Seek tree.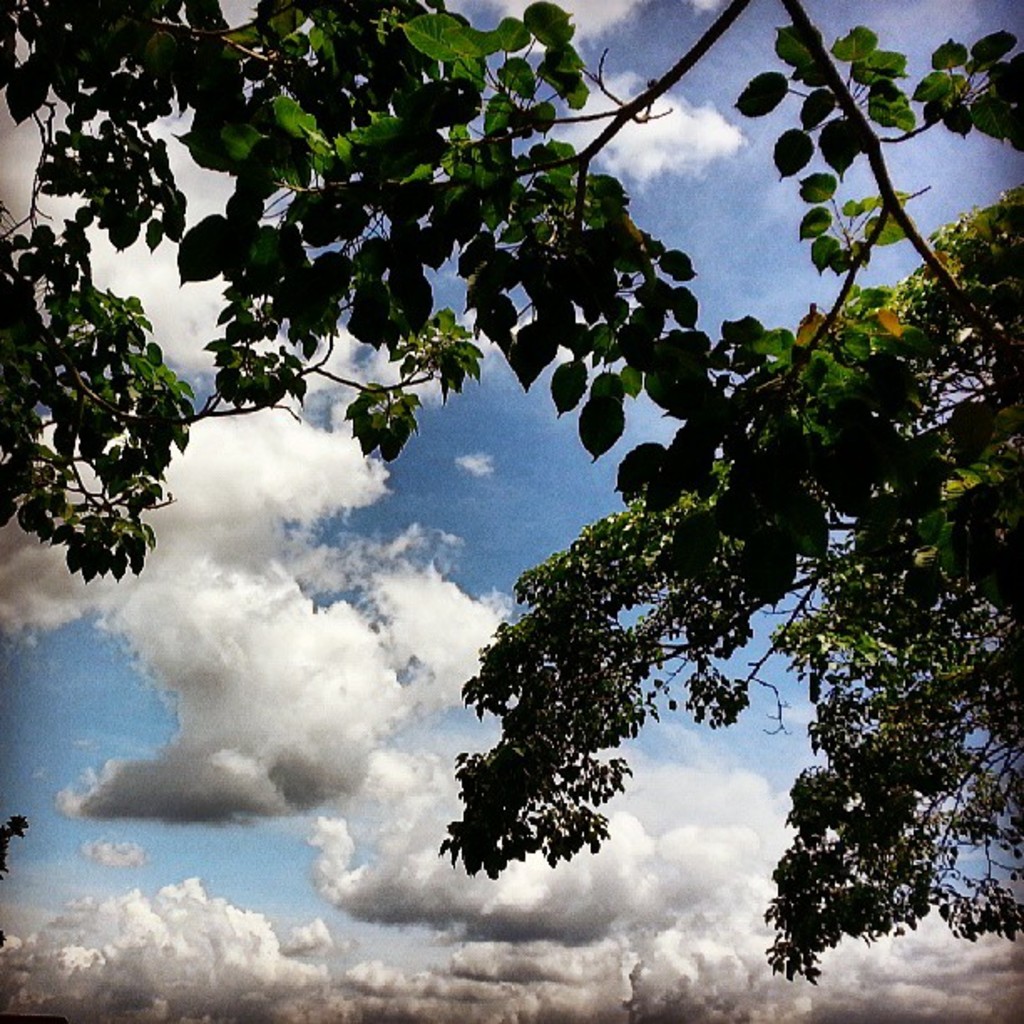
l=435, t=189, r=1022, b=986.
